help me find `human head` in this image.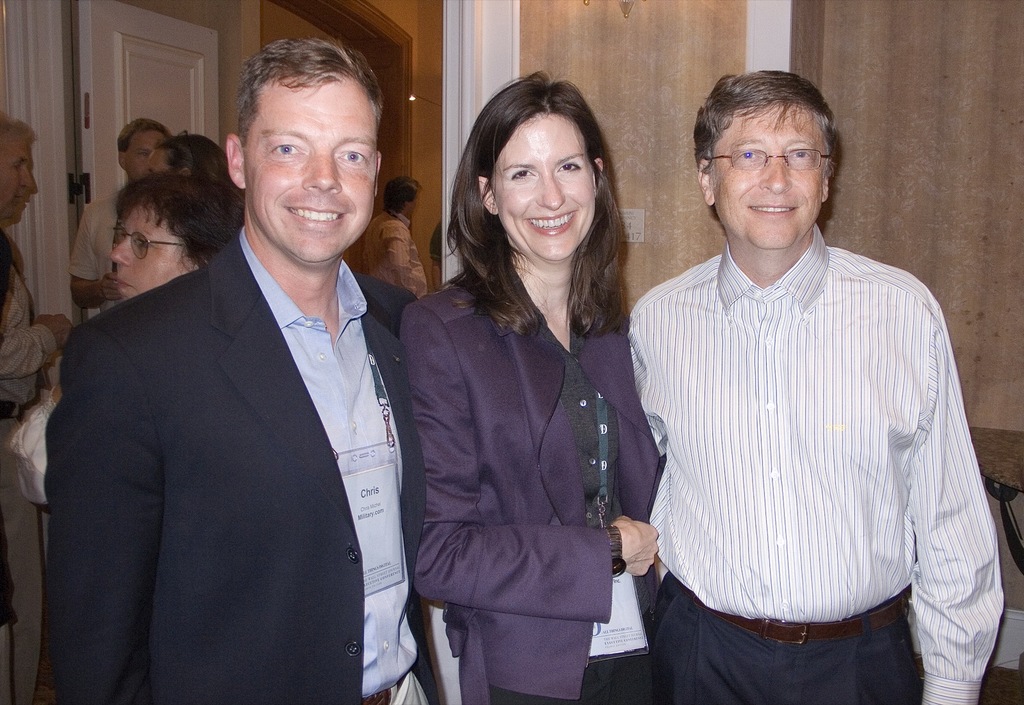
Found it: crop(109, 179, 242, 305).
